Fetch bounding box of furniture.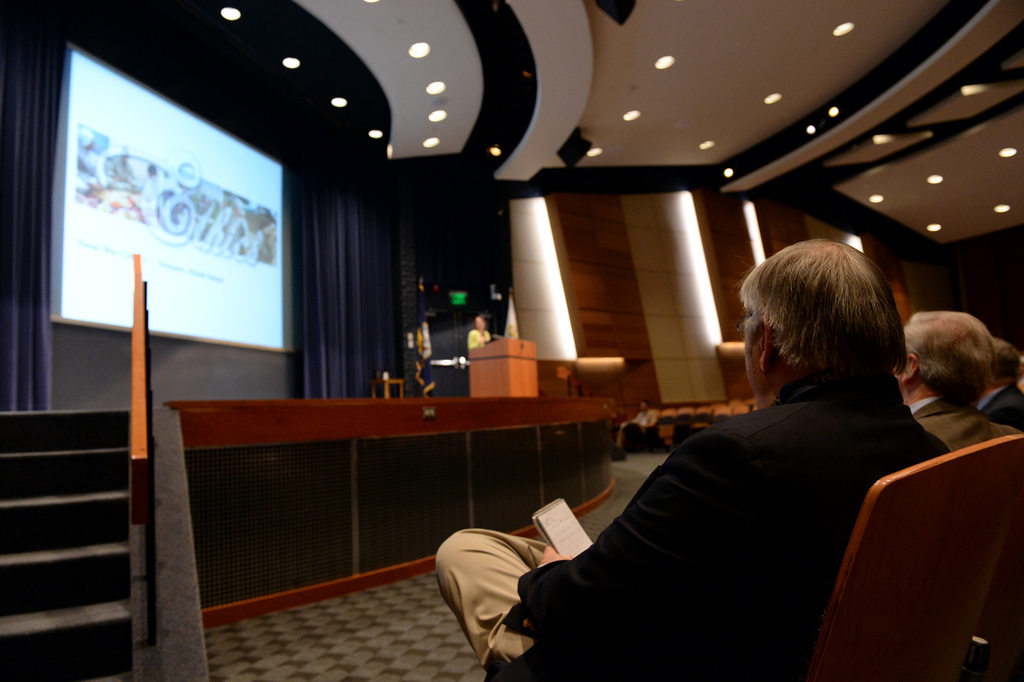
Bbox: x1=371 y1=375 x2=406 y2=400.
